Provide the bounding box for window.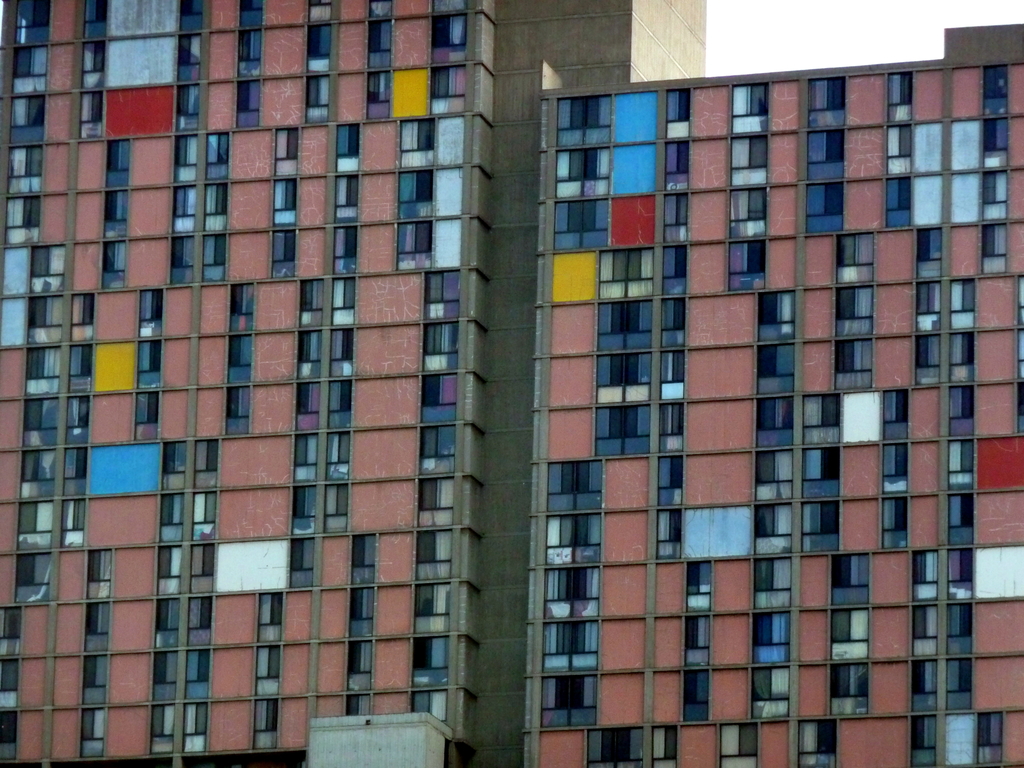
755 350 794 394.
